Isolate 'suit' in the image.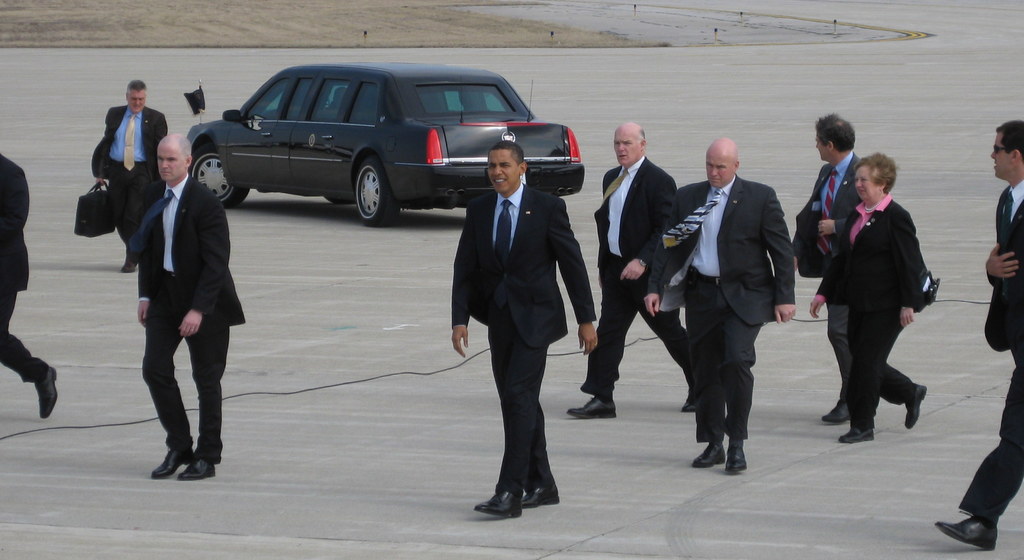
Isolated region: {"x1": 959, "y1": 181, "x2": 1023, "y2": 525}.
